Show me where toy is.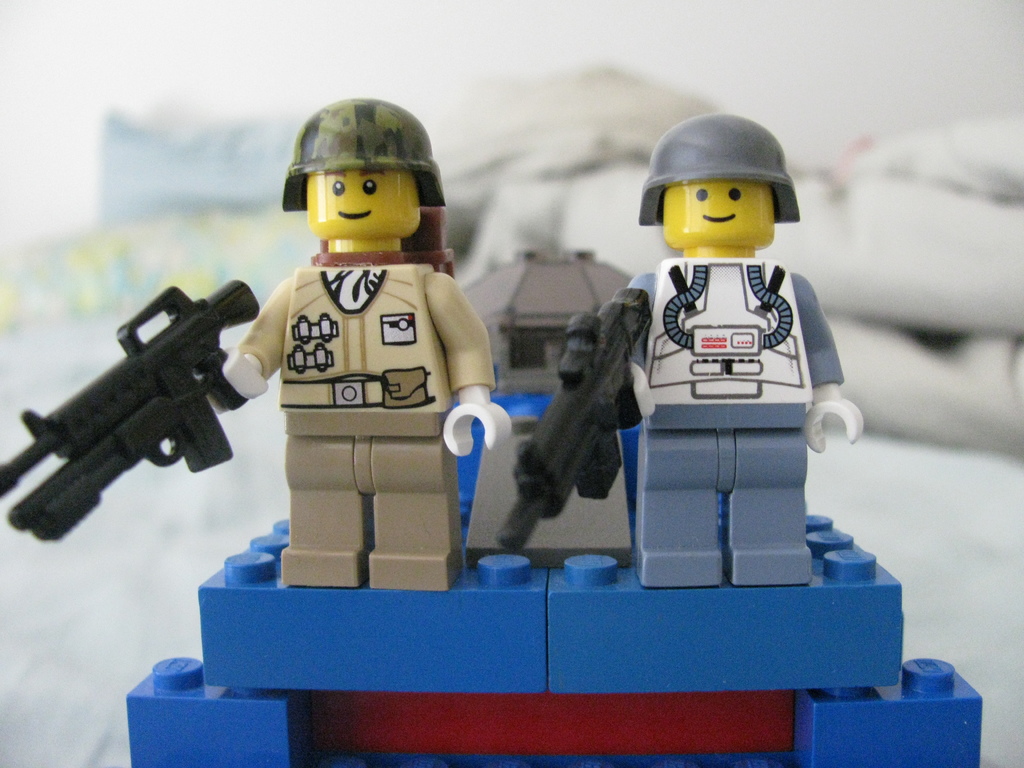
toy is at select_region(499, 290, 649, 547).
